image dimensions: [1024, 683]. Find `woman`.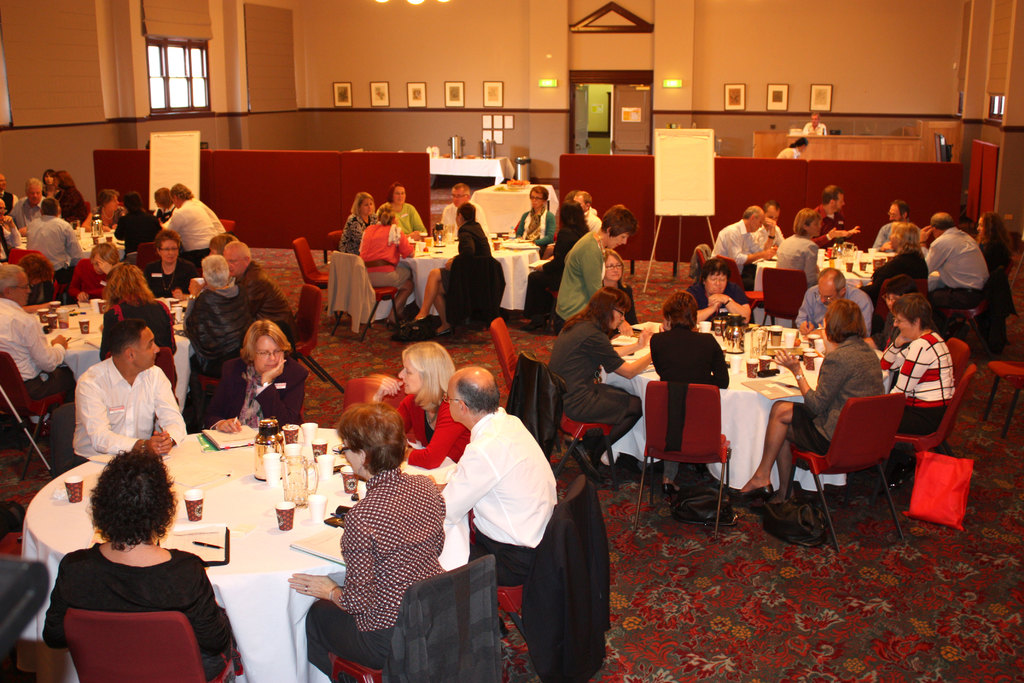
[x1=685, y1=255, x2=755, y2=325].
